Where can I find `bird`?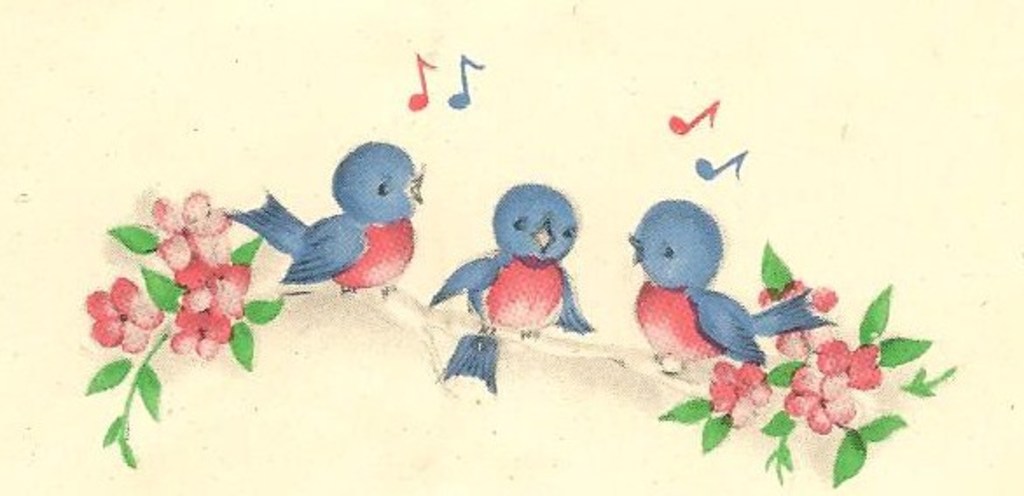
You can find it at (x1=629, y1=199, x2=837, y2=374).
